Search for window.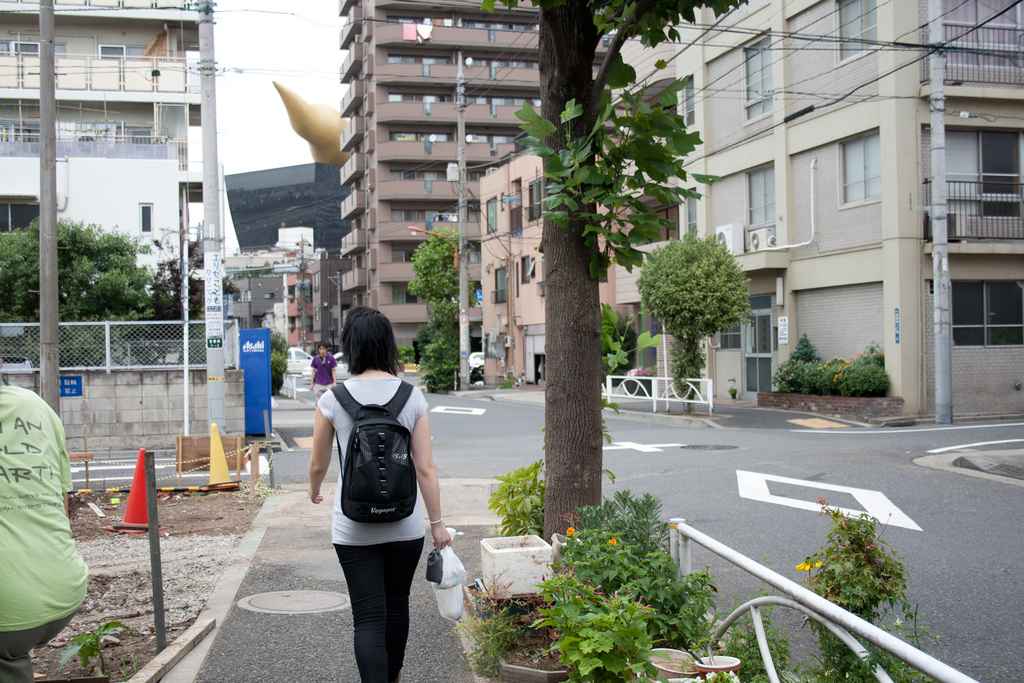
Found at left=834, top=0, right=877, bottom=65.
